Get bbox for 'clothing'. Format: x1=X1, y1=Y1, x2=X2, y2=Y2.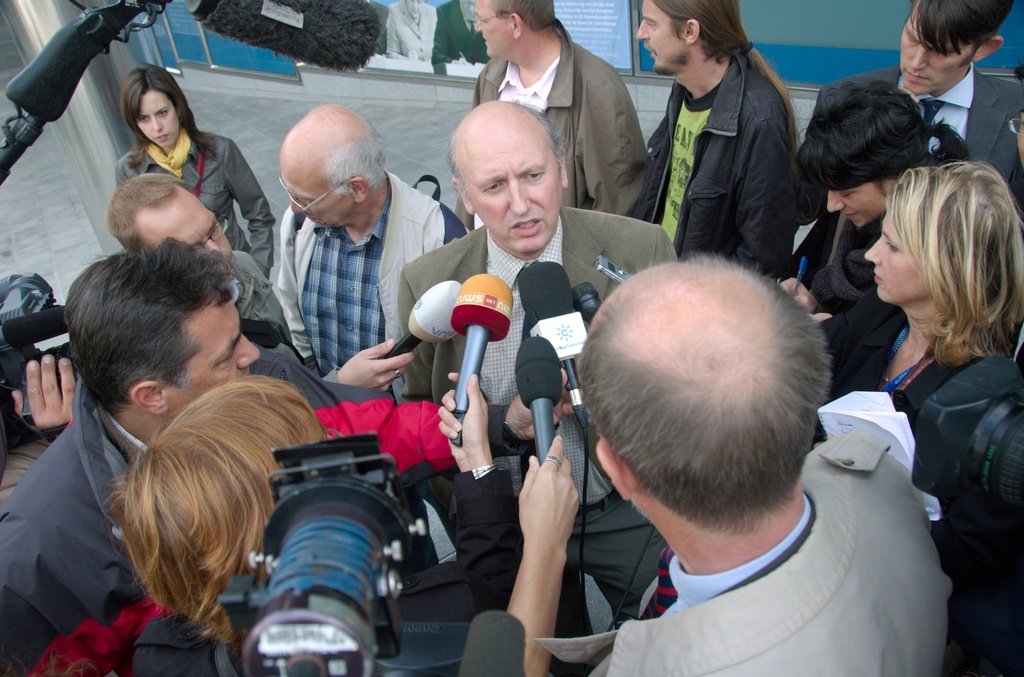
x1=803, y1=60, x2=1023, y2=222.
